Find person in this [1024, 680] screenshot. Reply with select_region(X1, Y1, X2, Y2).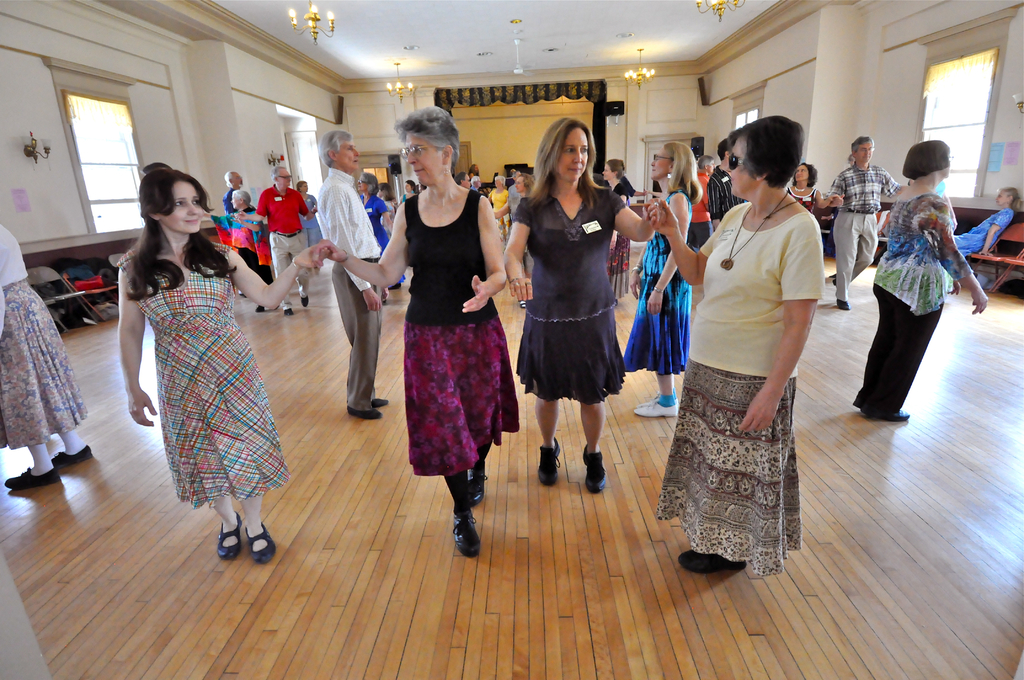
select_region(310, 106, 506, 555).
